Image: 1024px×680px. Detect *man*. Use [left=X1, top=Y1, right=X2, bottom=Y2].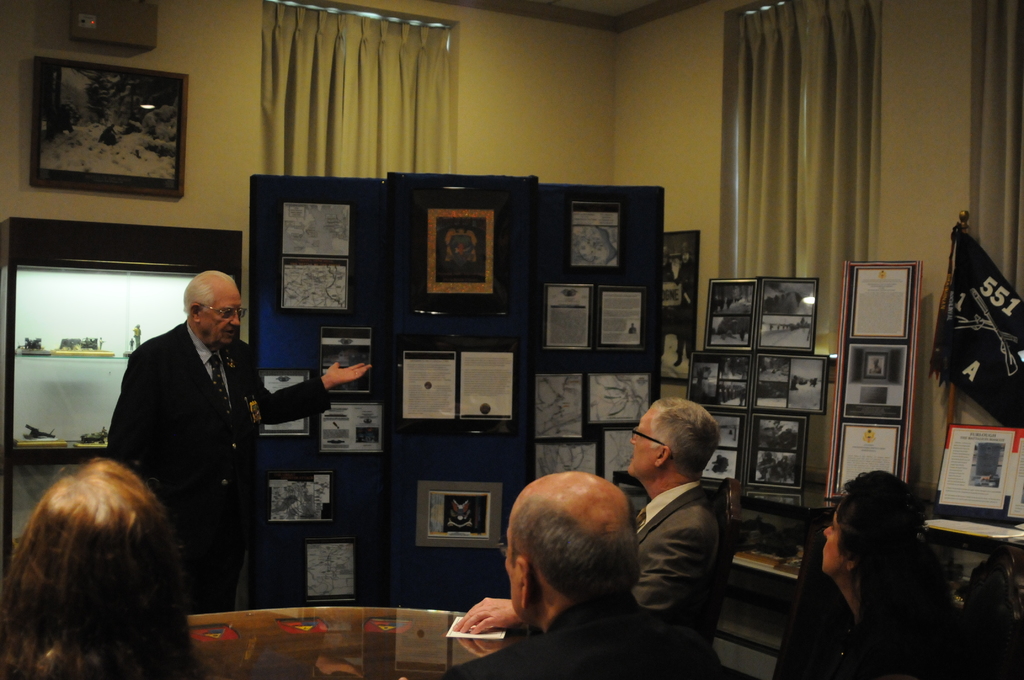
[left=454, top=393, right=735, bottom=676].
